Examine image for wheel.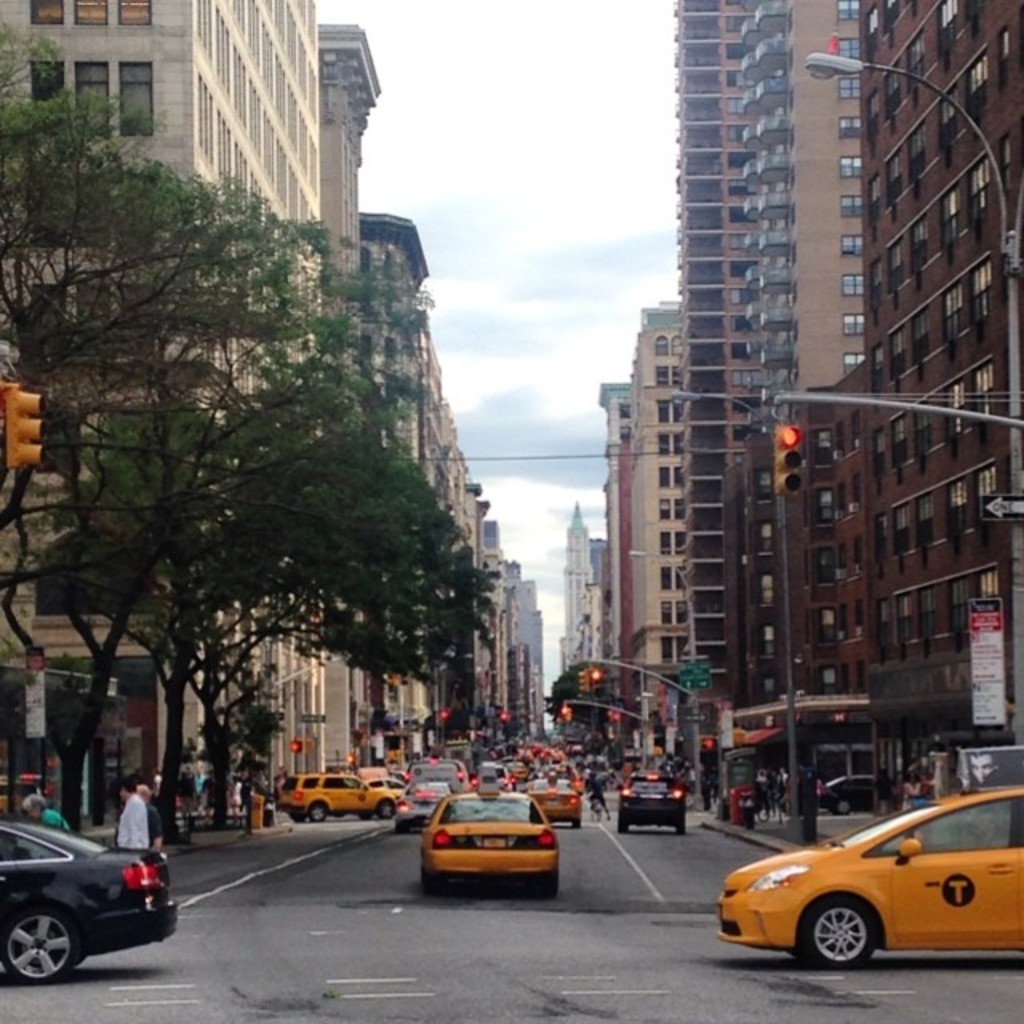
Examination result: [x1=550, y1=851, x2=562, y2=886].
